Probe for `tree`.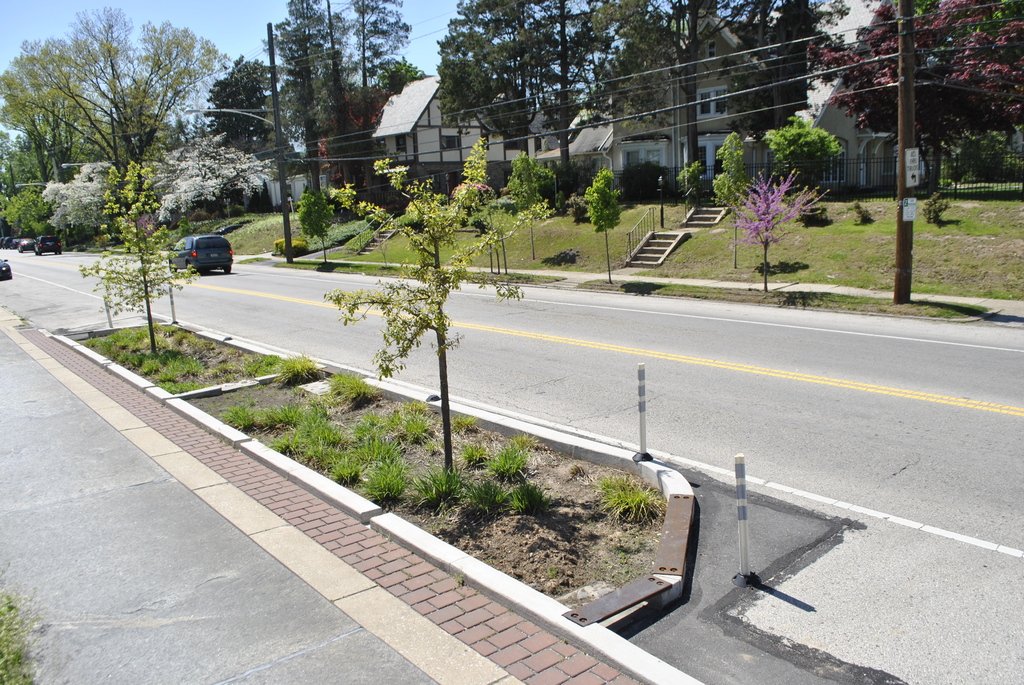
Probe result: <region>712, 141, 841, 271</region>.
